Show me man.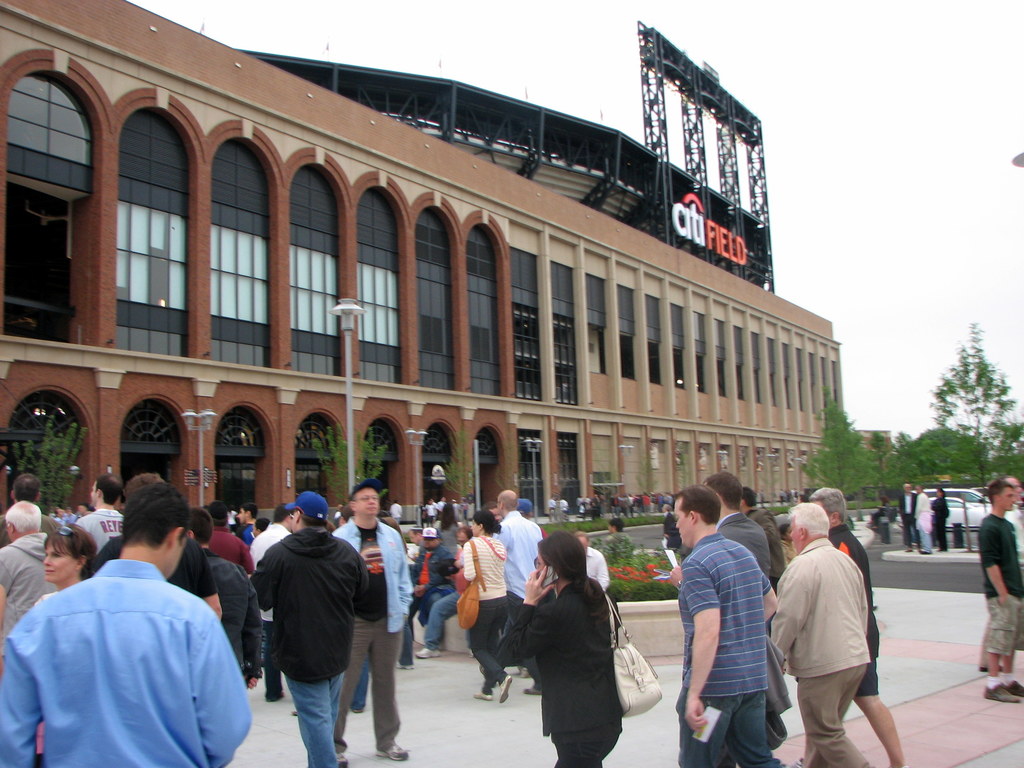
man is here: l=0, t=485, r=251, b=767.
